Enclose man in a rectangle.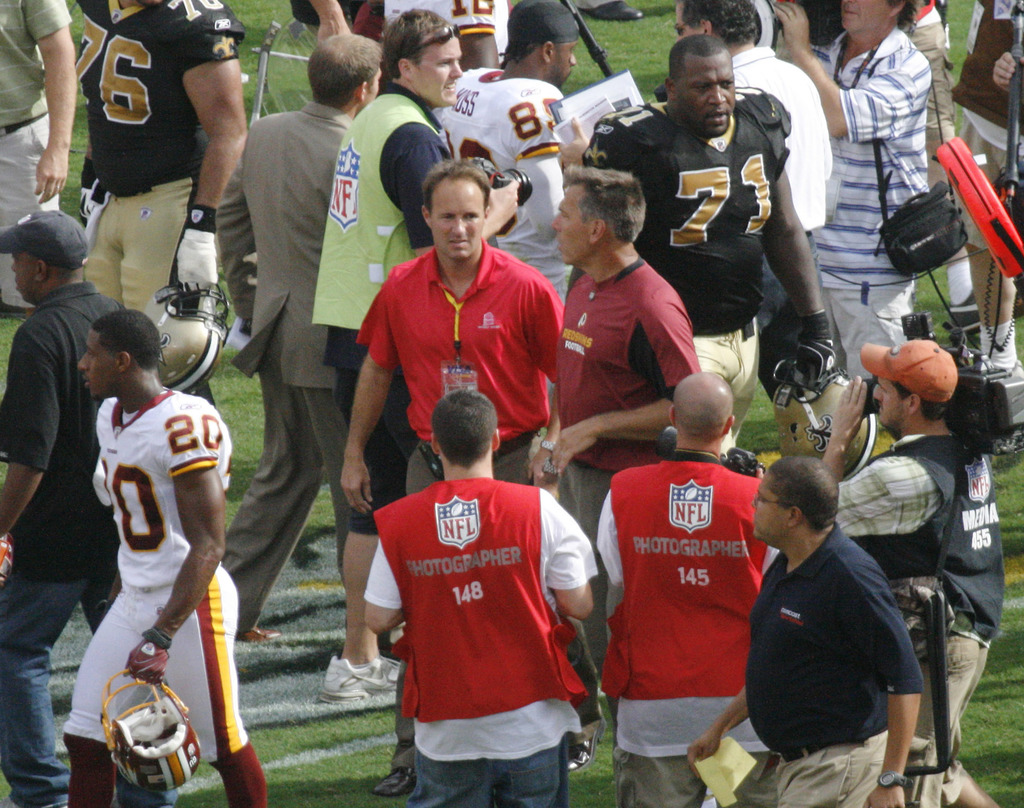
BBox(209, 33, 408, 656).
